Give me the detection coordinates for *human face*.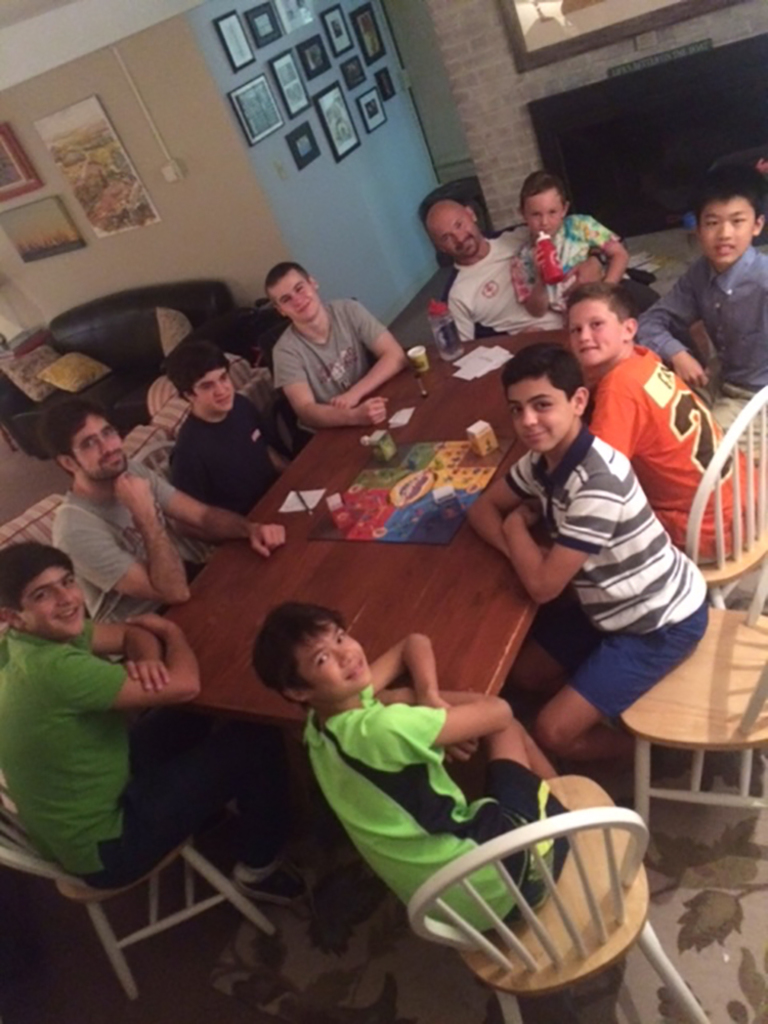
pyautogui.locateOnScreen(433, 211, 479, 256).
